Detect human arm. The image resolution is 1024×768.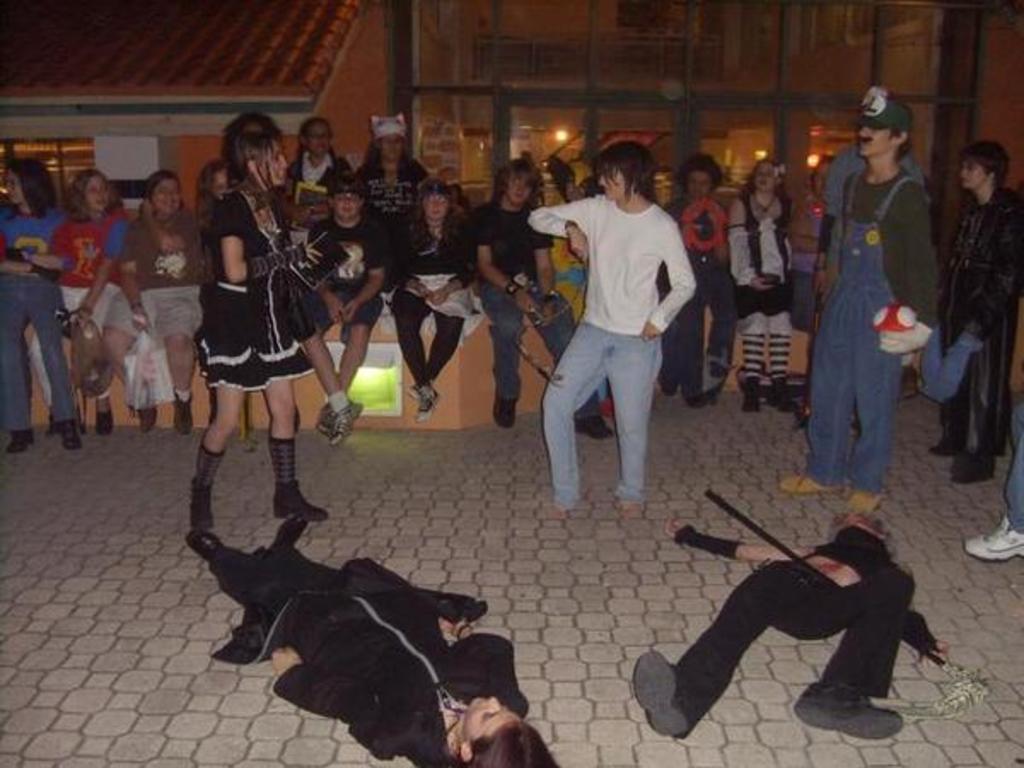
rect(220, 201, 314, 285).
